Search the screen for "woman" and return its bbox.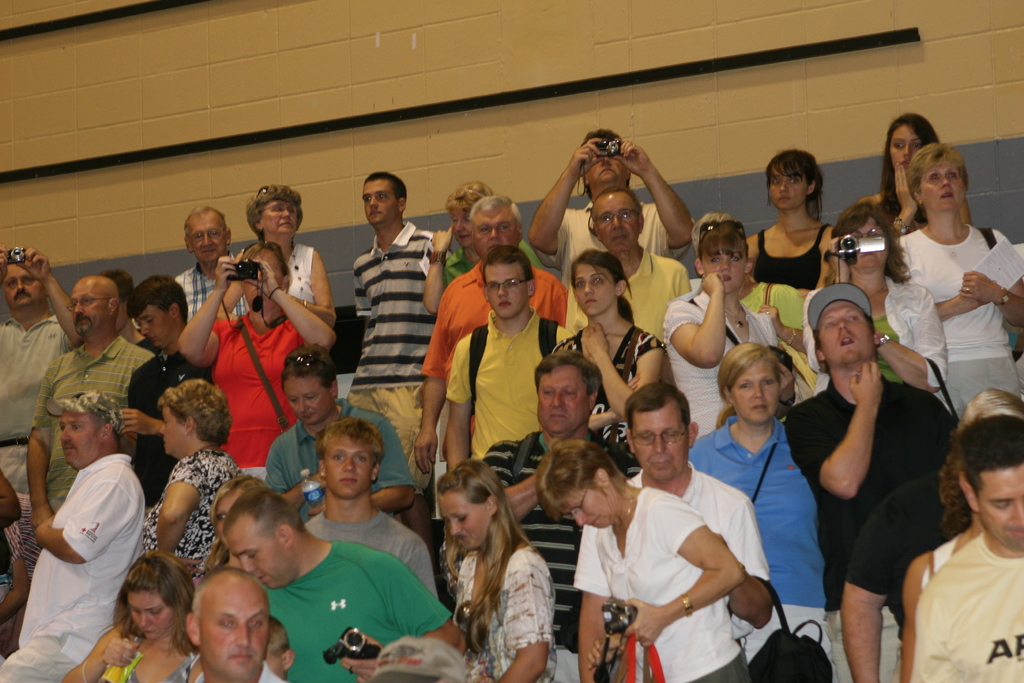
Found: detection(662, 209, 786, 434).
